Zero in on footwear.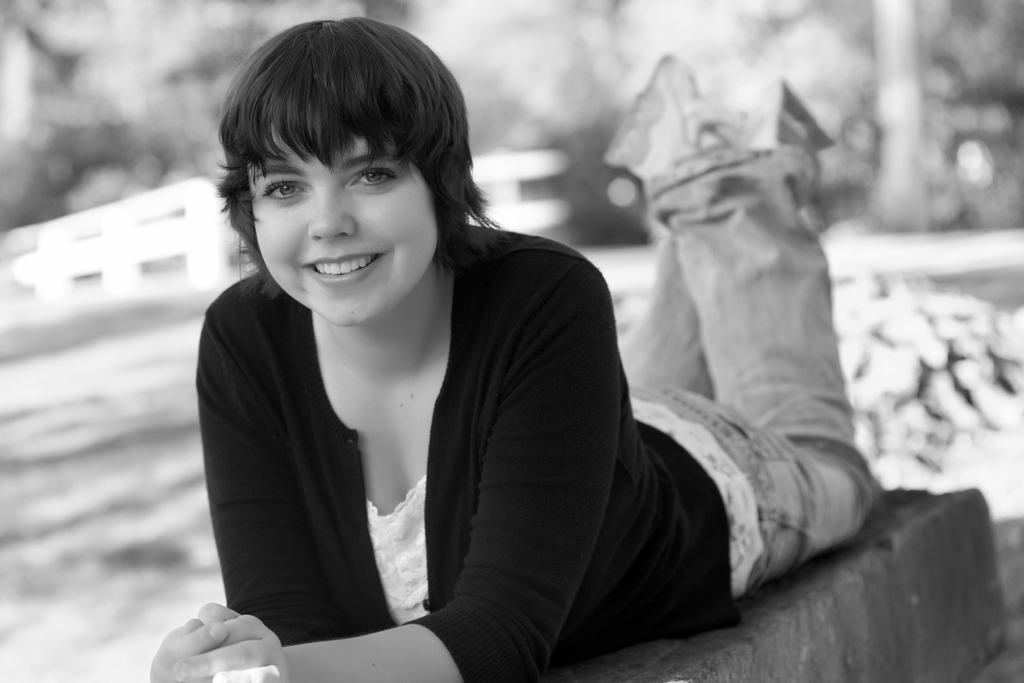
Zeroed in: (748, 67, 837, 164).
